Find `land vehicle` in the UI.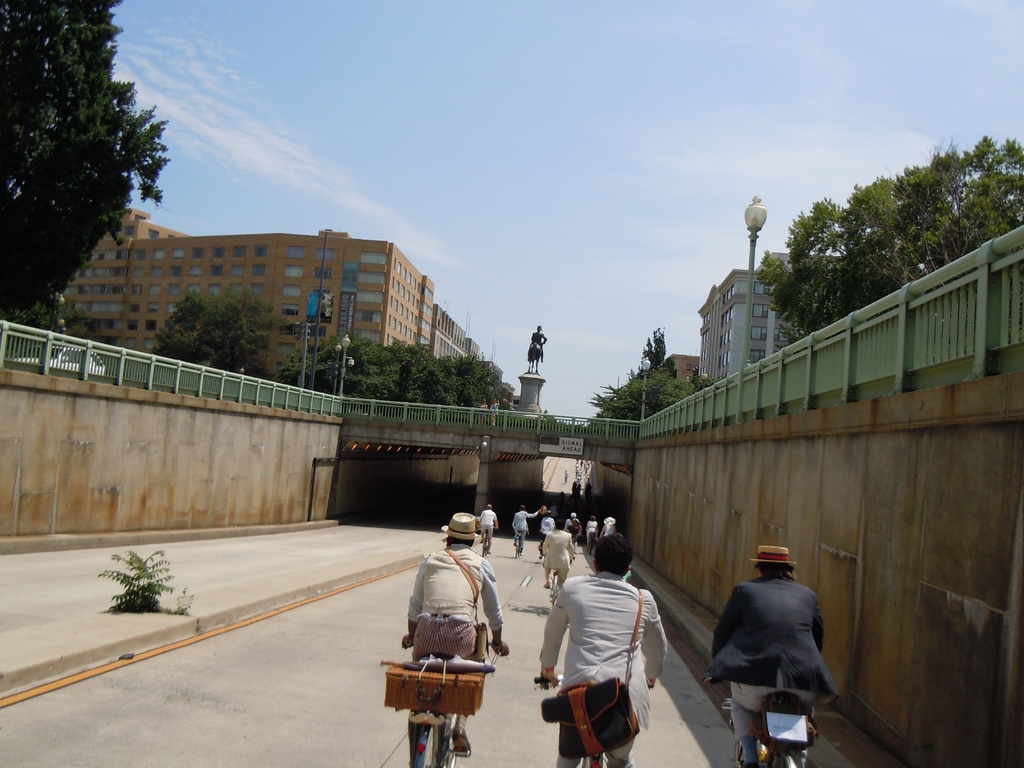
UI element at [left=484, top=527, right=488, bottom=554].
